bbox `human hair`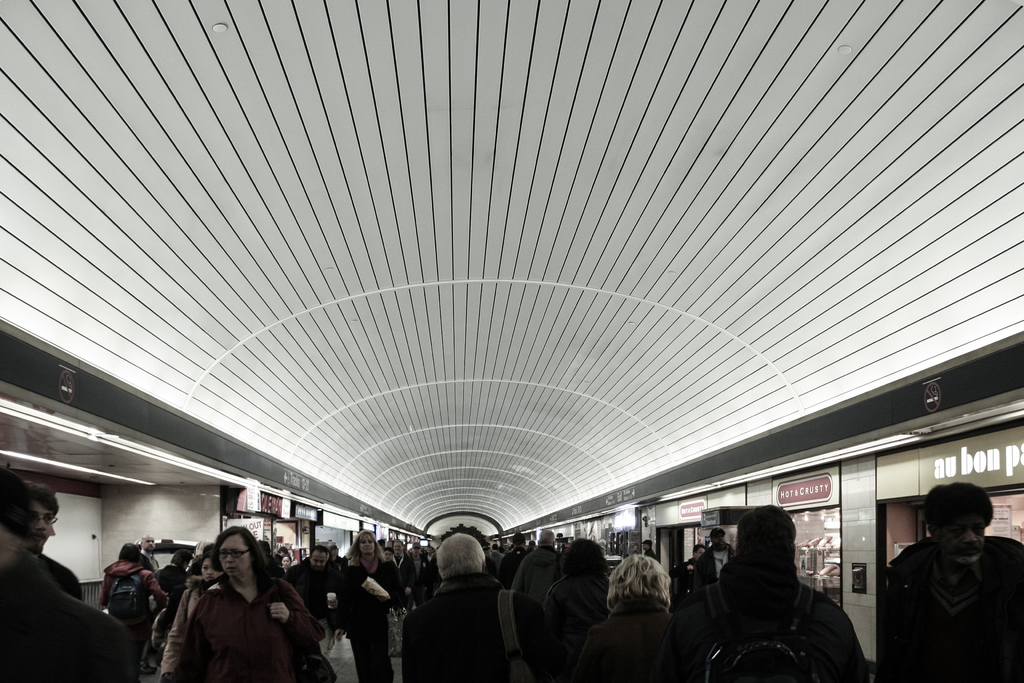
[x1=561, y1=539, x2=607, y2=573]
